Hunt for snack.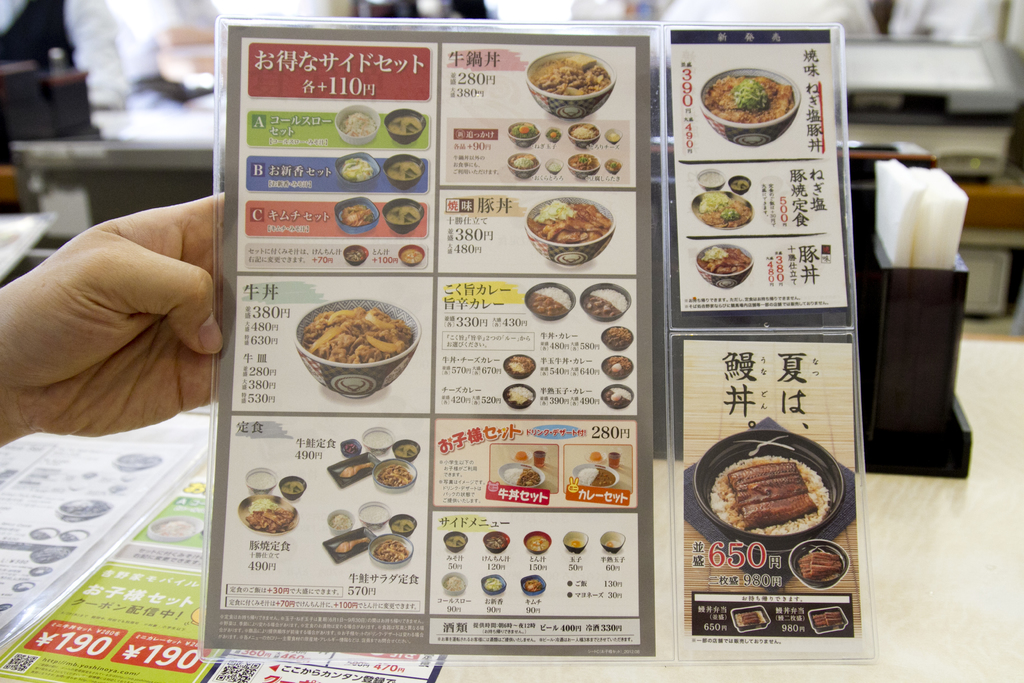
Hunted down at bbox=(341, 152, 378, 178).
